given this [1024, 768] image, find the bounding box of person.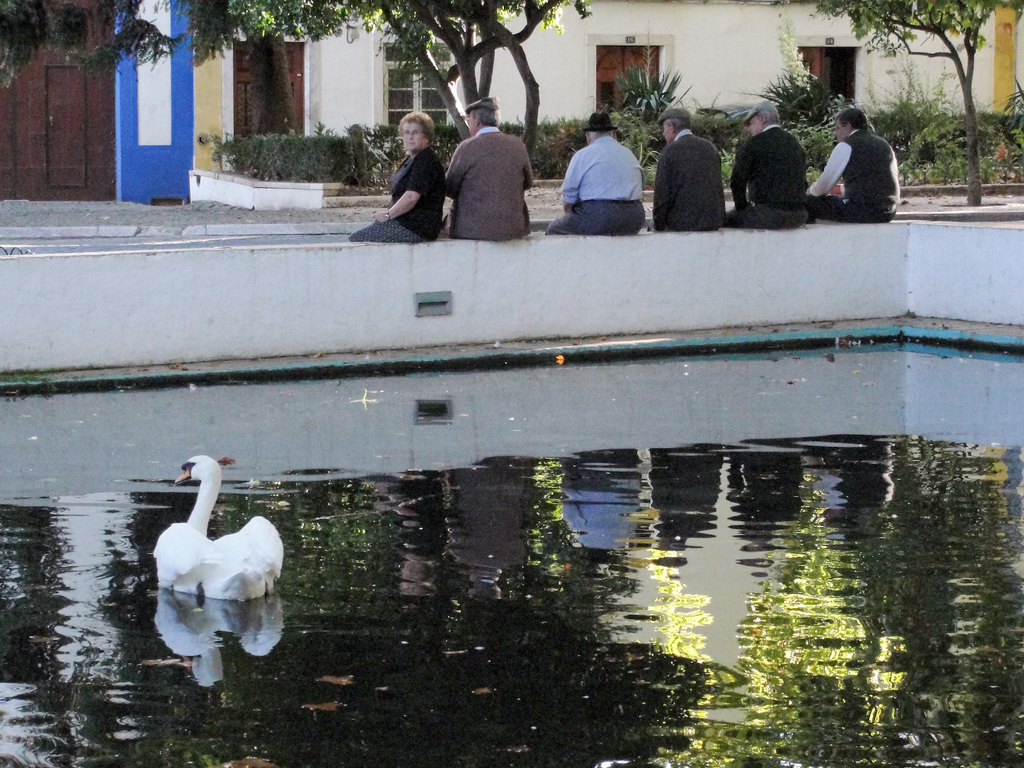
(left=347, top=112, right=439, bottom=247).
